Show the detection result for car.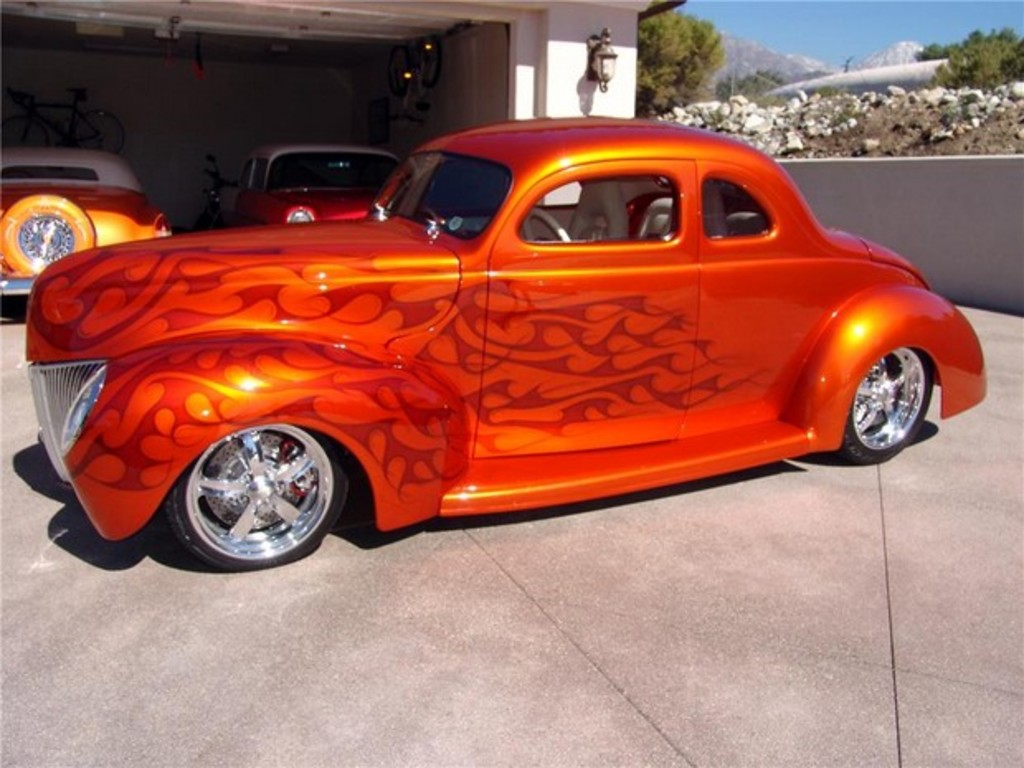
bbox=[0, 147, 173, 297].
